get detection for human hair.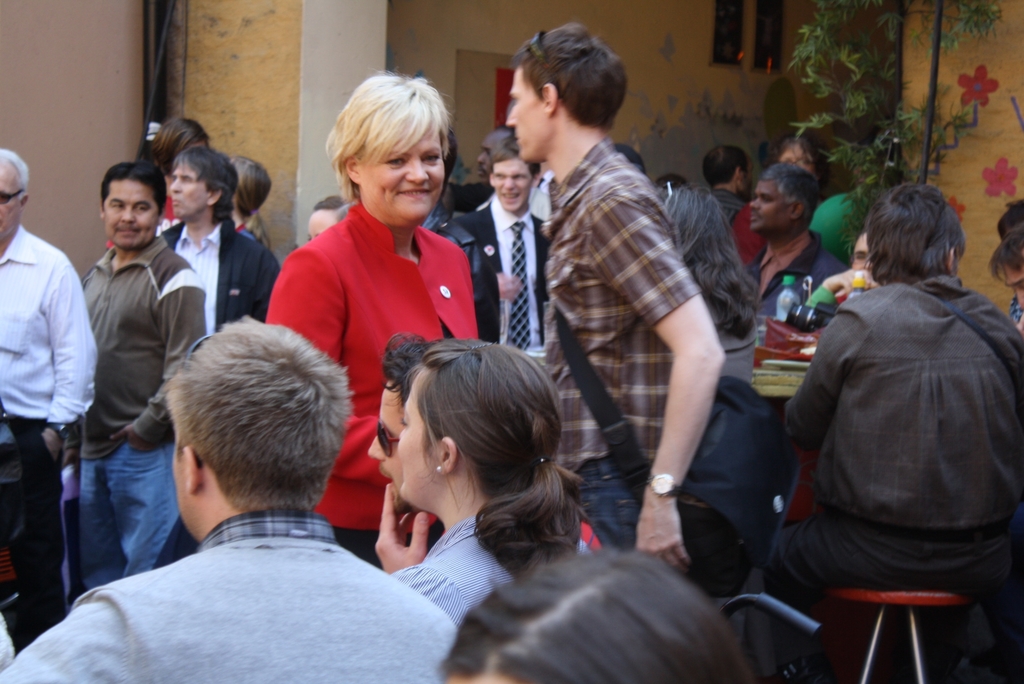
Detection: [left=774, top=130, right=824, bottom=168].
